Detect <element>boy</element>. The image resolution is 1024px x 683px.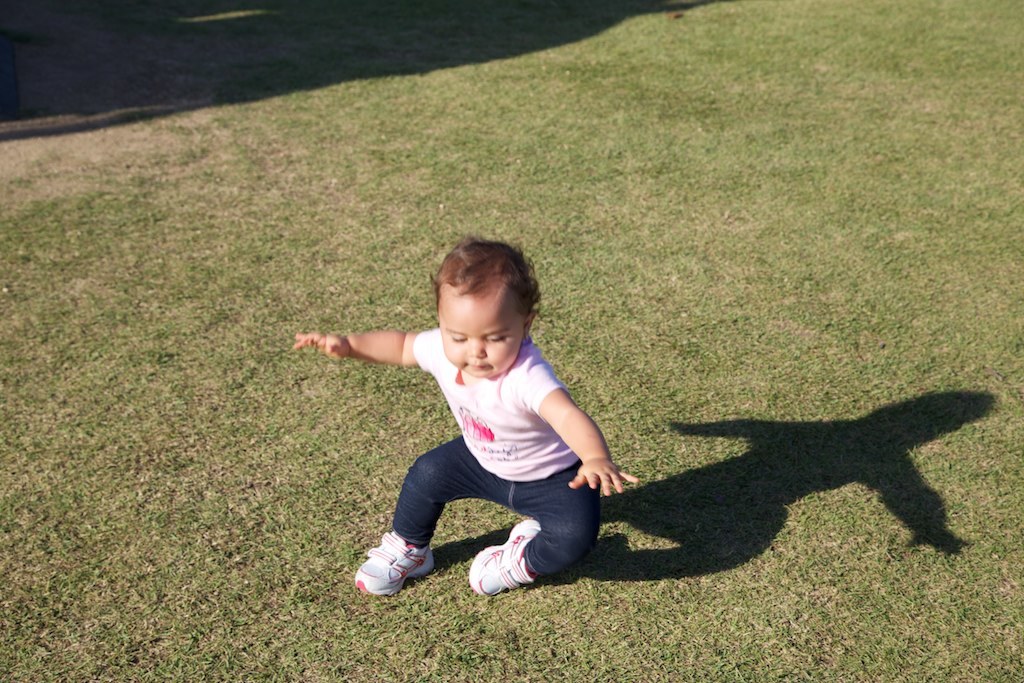
detection(298, 233, 642, 599).
